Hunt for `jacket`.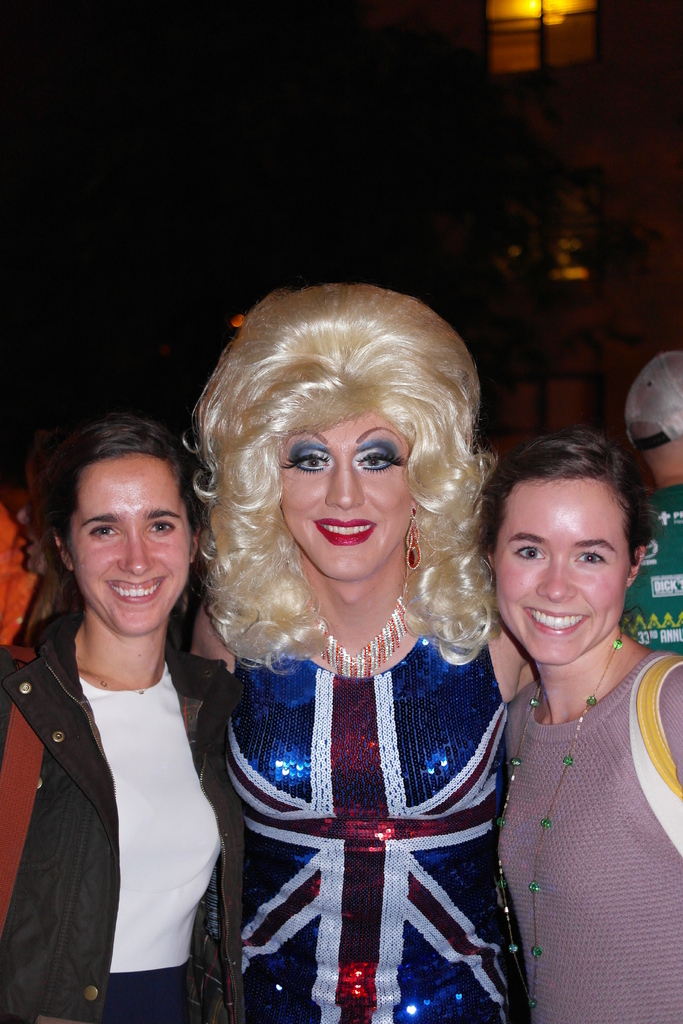
Hunted down at left=4, top=548, right=259, bottom=996.
